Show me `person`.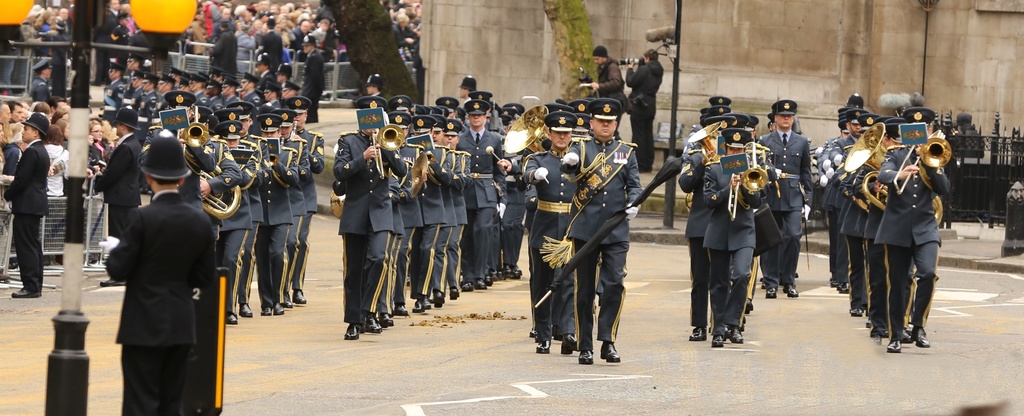
`person` is here: (618,50,661,172).
